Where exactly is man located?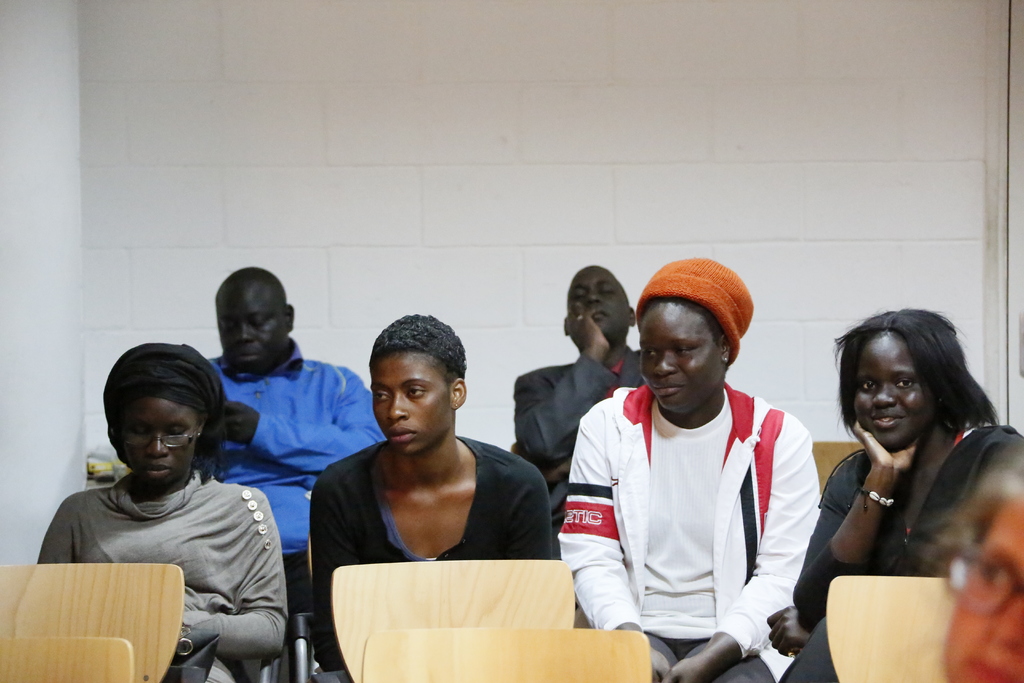
Its bounding box is [x1=303, y1=324, x2=564, y2=615].
